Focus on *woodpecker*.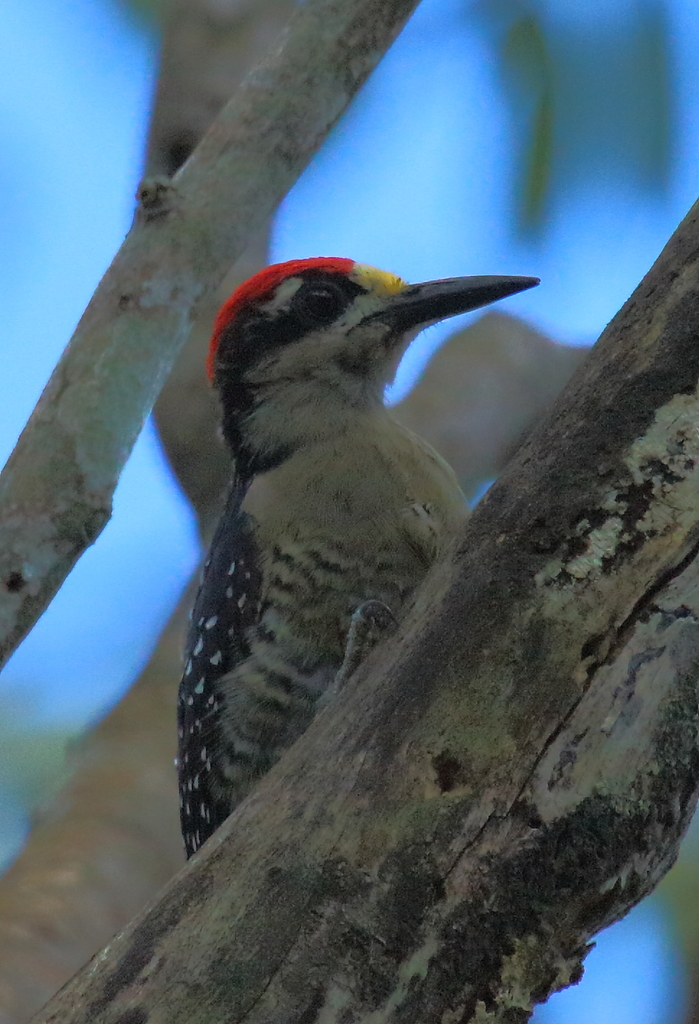
Focused at pyautogui.locateOnScreen(183, 253, 540, 861).
